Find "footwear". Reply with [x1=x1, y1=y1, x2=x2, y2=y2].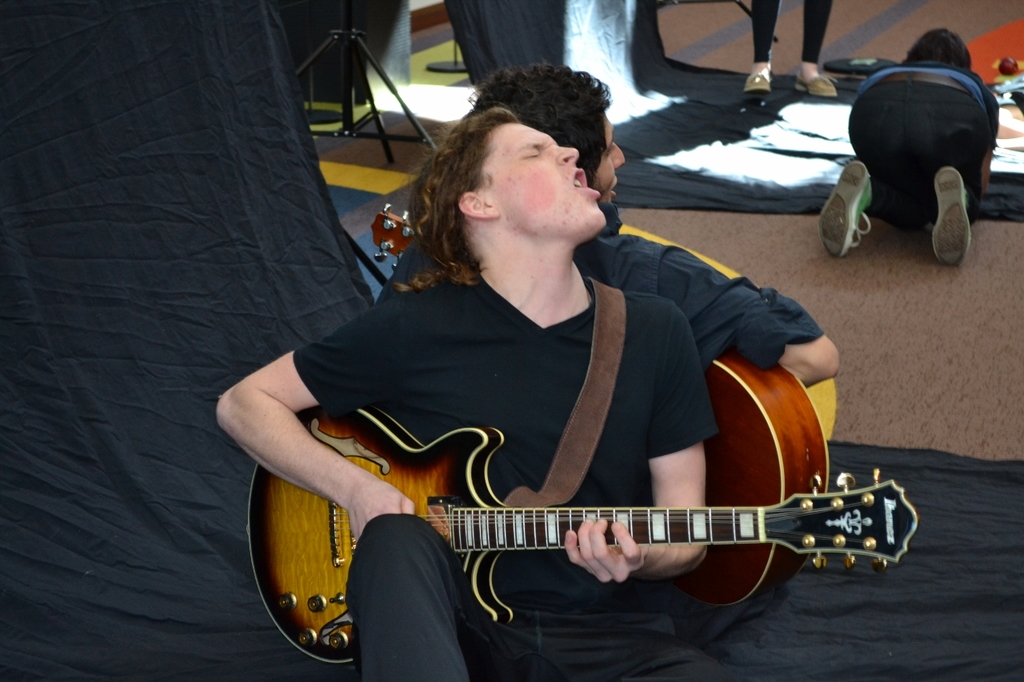
[x1=926, y1=170, x2=974, y2=269].
